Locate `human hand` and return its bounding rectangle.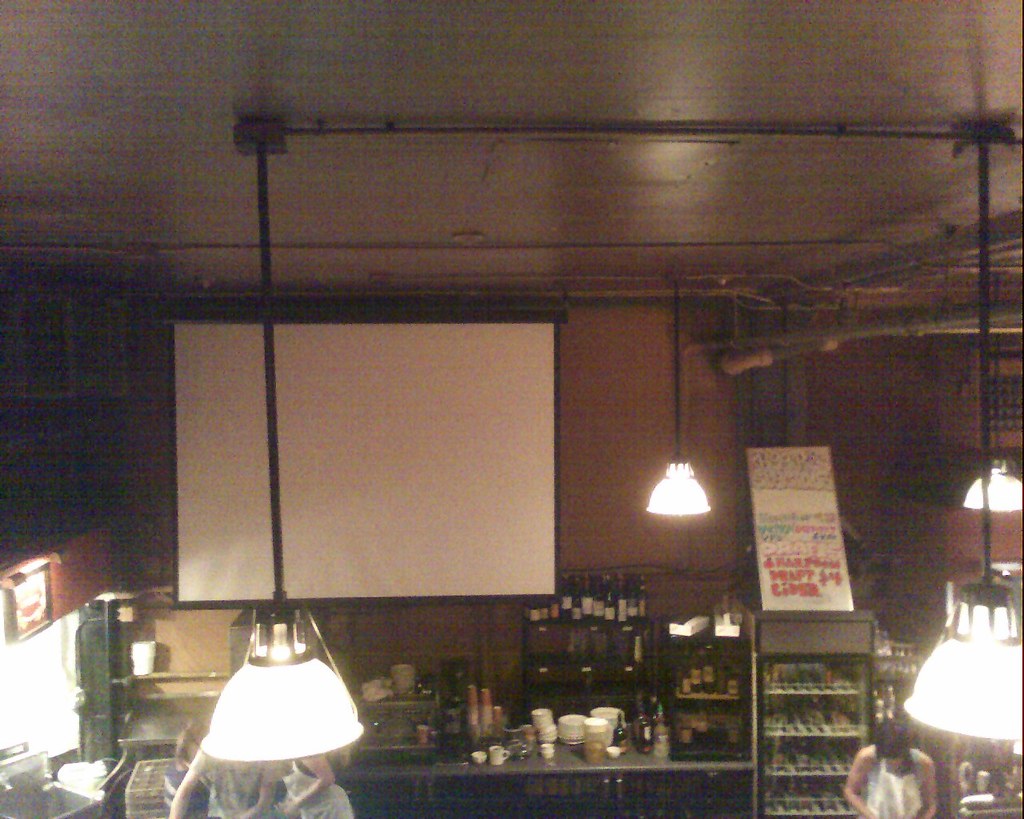
<box>282,802,298,818</box>.
